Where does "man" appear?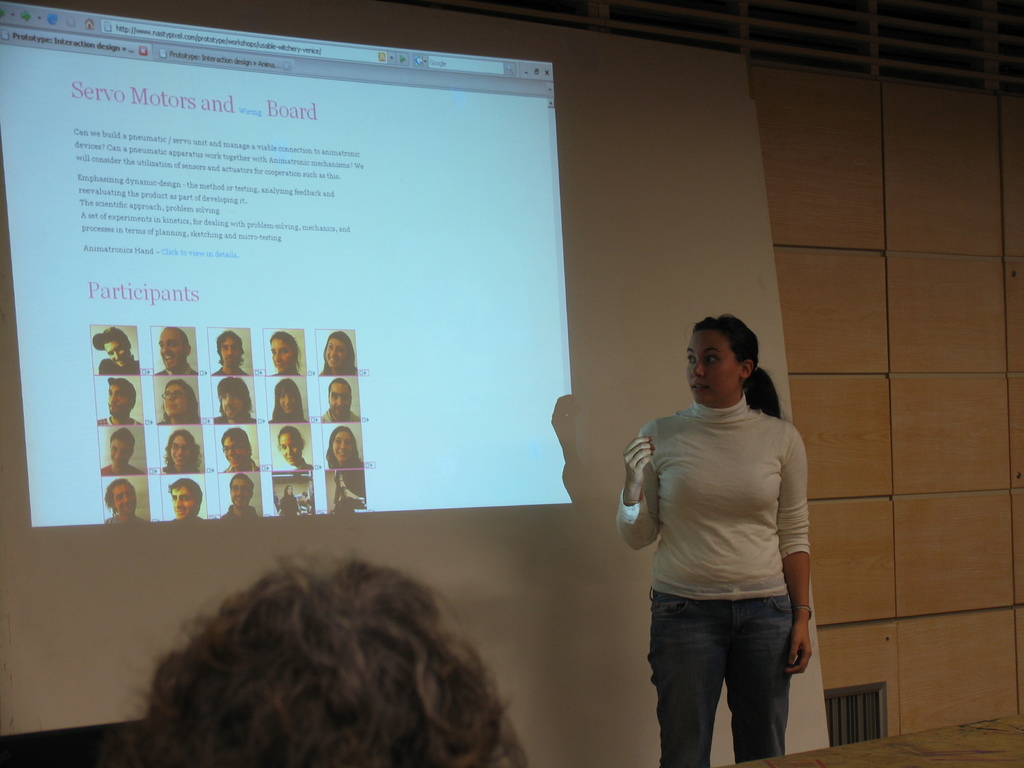
Appears at crop(155, 323, 197, 379).
